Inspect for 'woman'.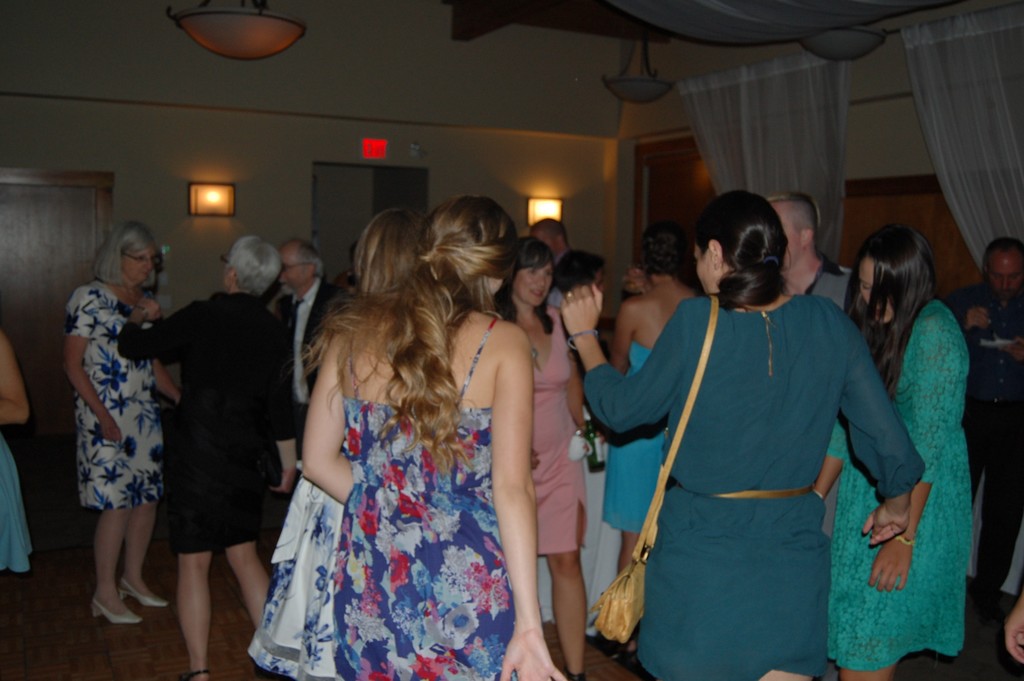
Inspection: <box>55,218,180,639</box>.
